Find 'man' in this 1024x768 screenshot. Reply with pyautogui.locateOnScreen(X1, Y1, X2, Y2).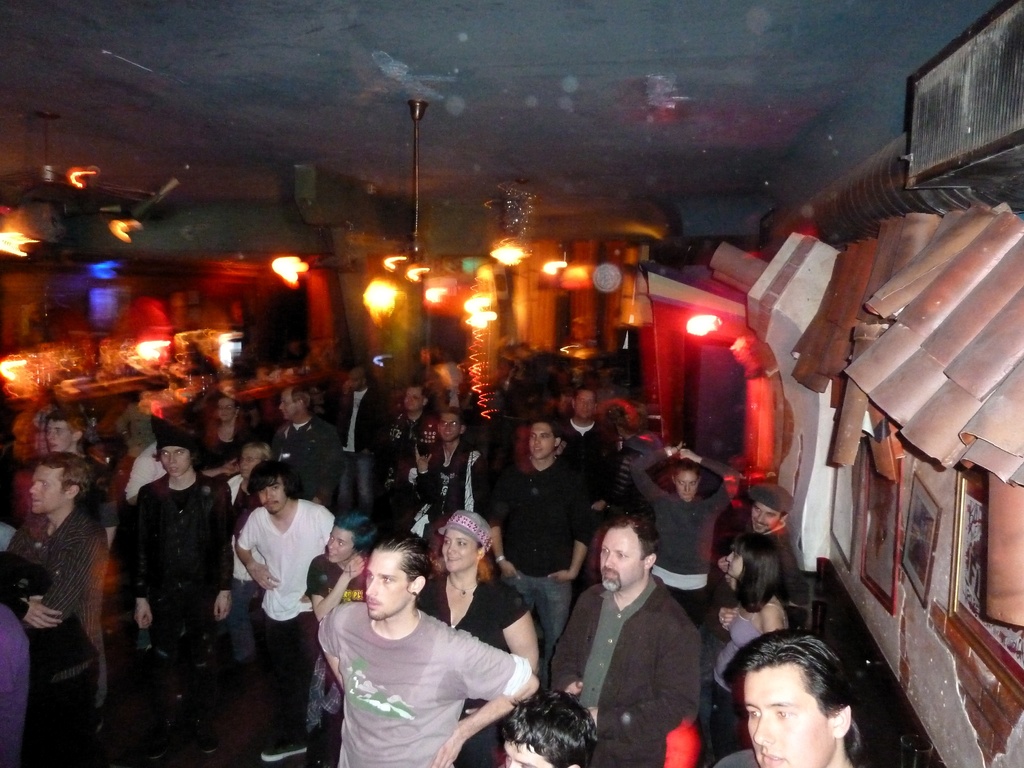
pyautogui.locateOnScreen(334, 364, 387, 506).
